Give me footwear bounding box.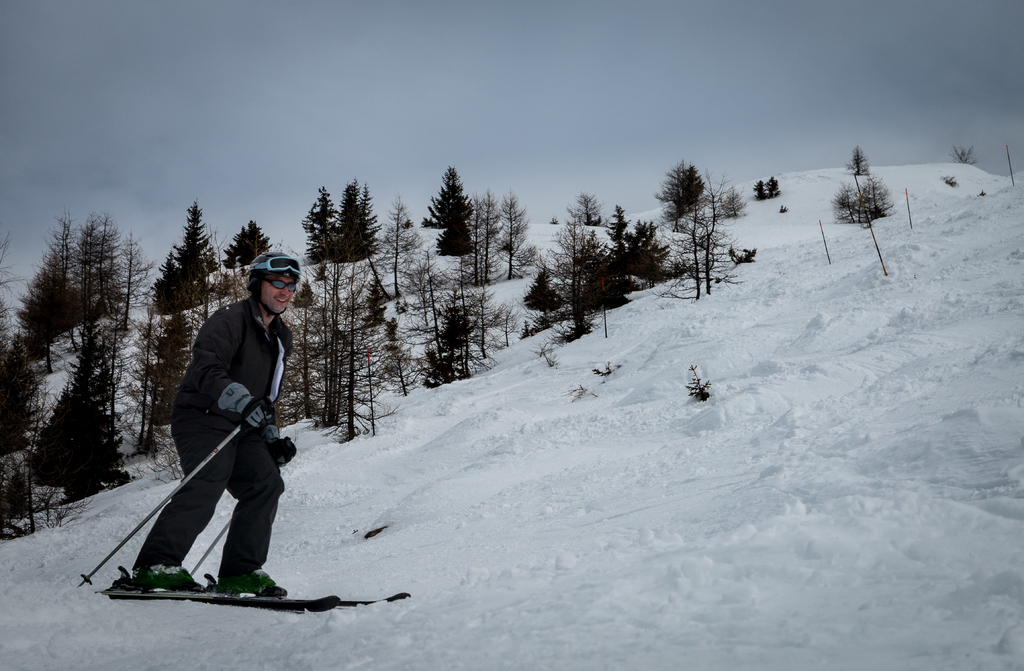
218, 562, 289, 596.
